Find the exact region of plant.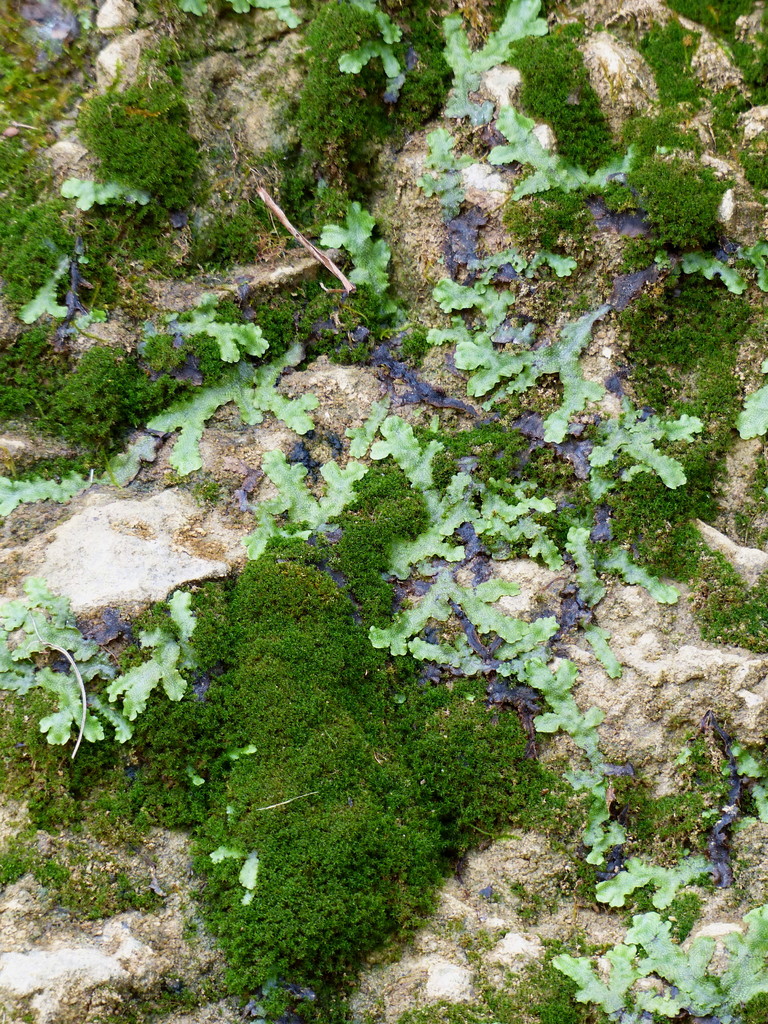
Exact region: {"left": 392, "top": 964, "right": 548, "bottom": 1023}.
